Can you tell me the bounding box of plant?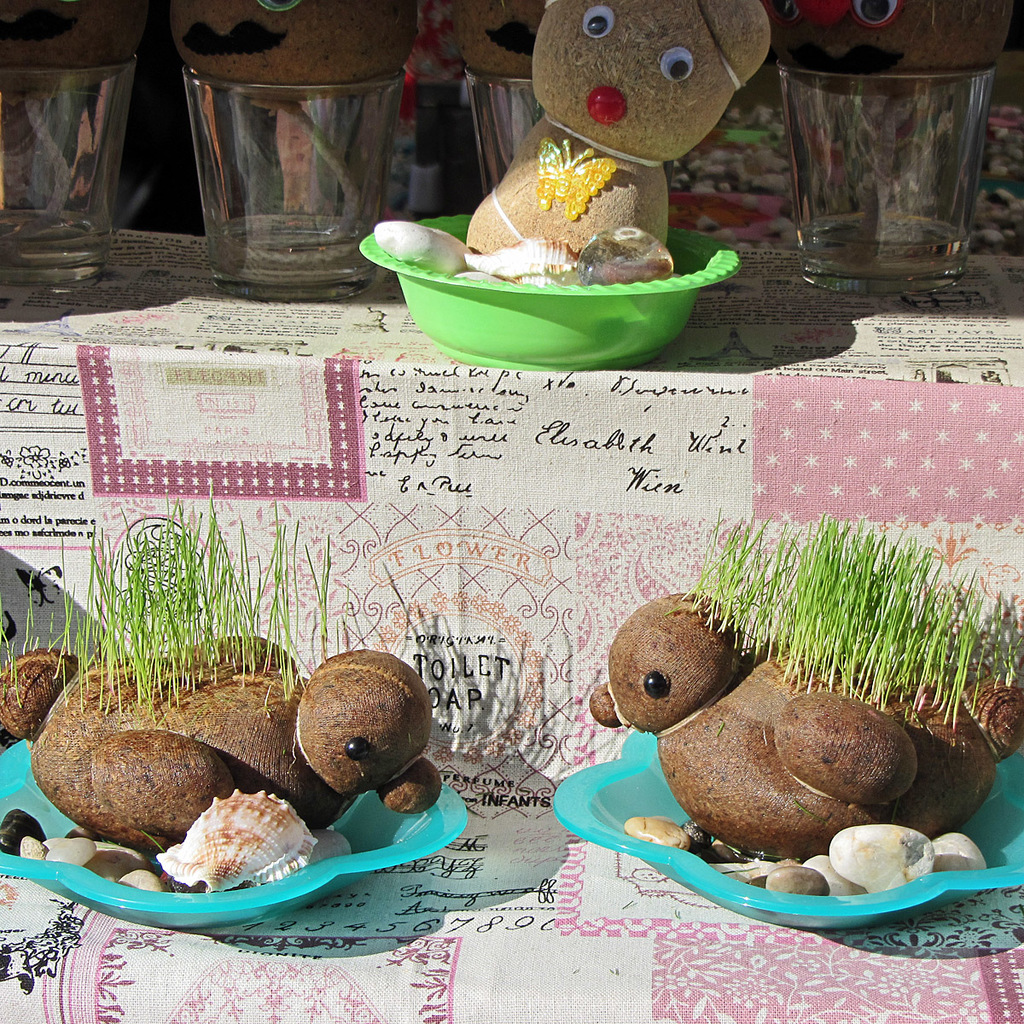
<box>0,483,346,701</box>.
